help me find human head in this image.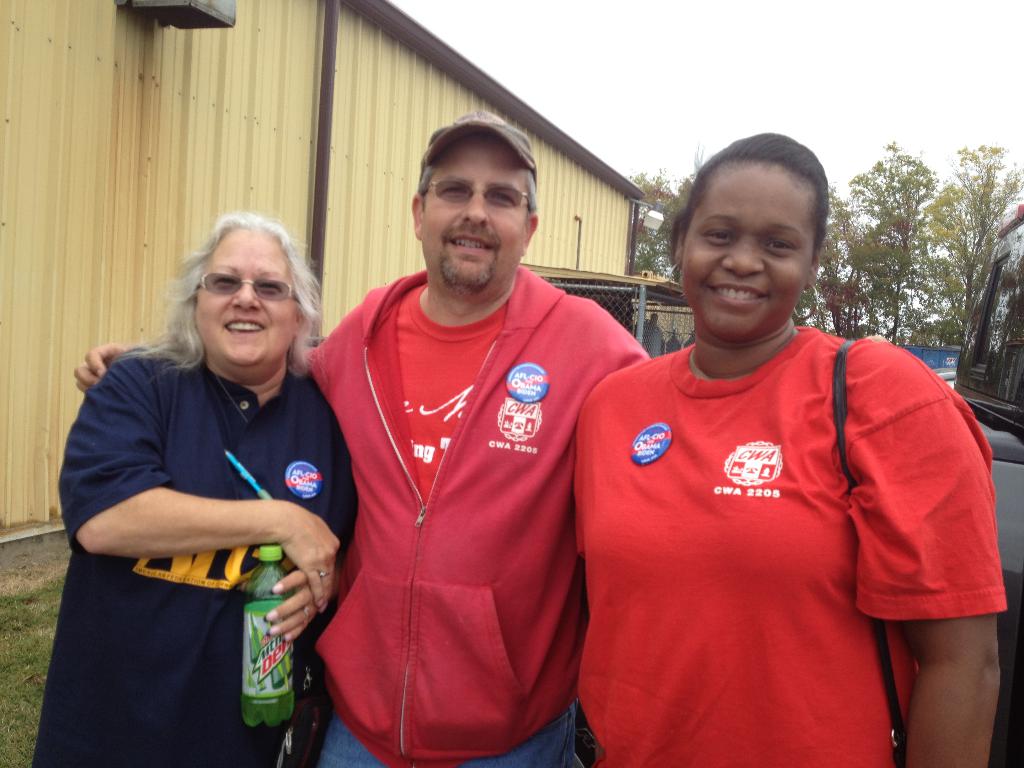
Found it: 663 129 845 340.
